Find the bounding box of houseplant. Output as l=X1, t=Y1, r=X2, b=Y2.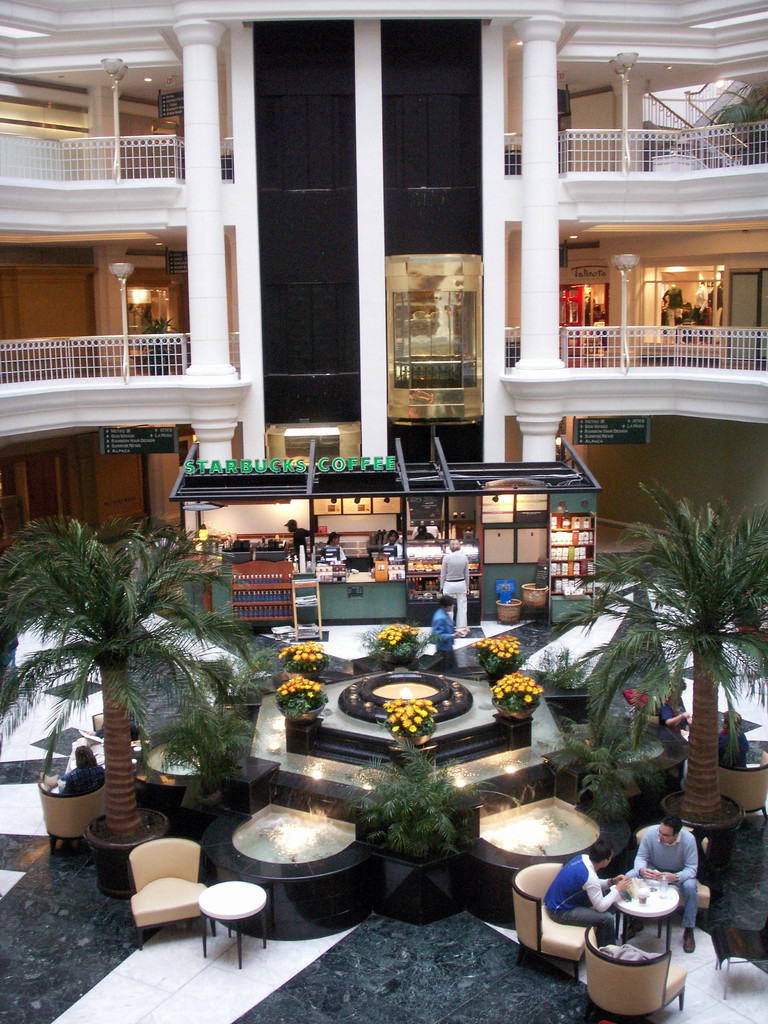
l=499, t=667, r=548, b=723.
